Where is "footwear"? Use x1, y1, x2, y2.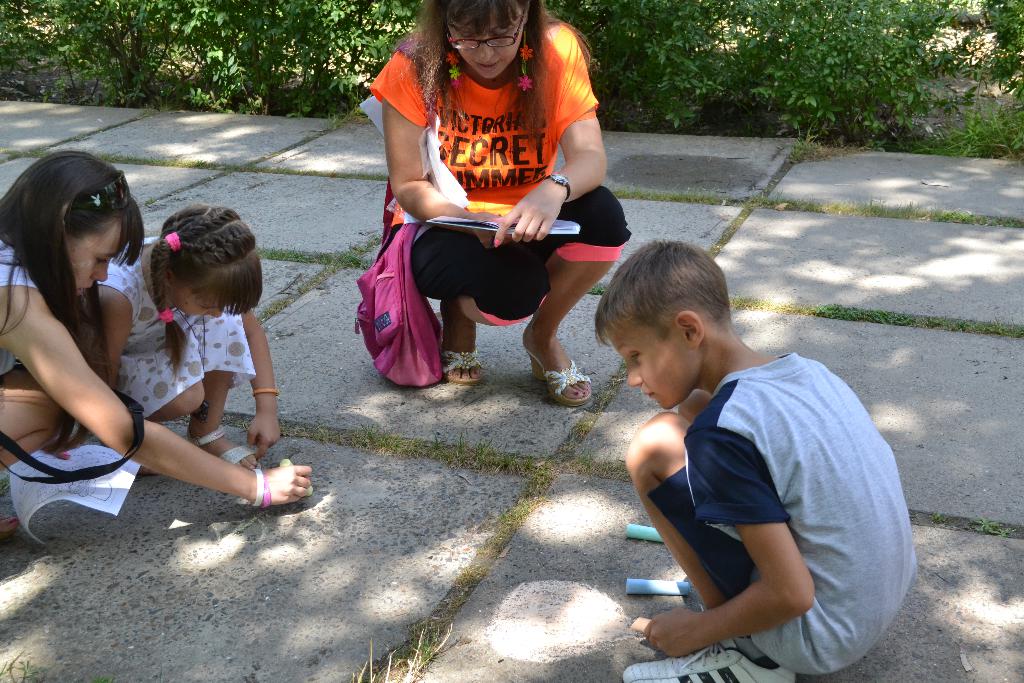
618, 632, 806, 682.
